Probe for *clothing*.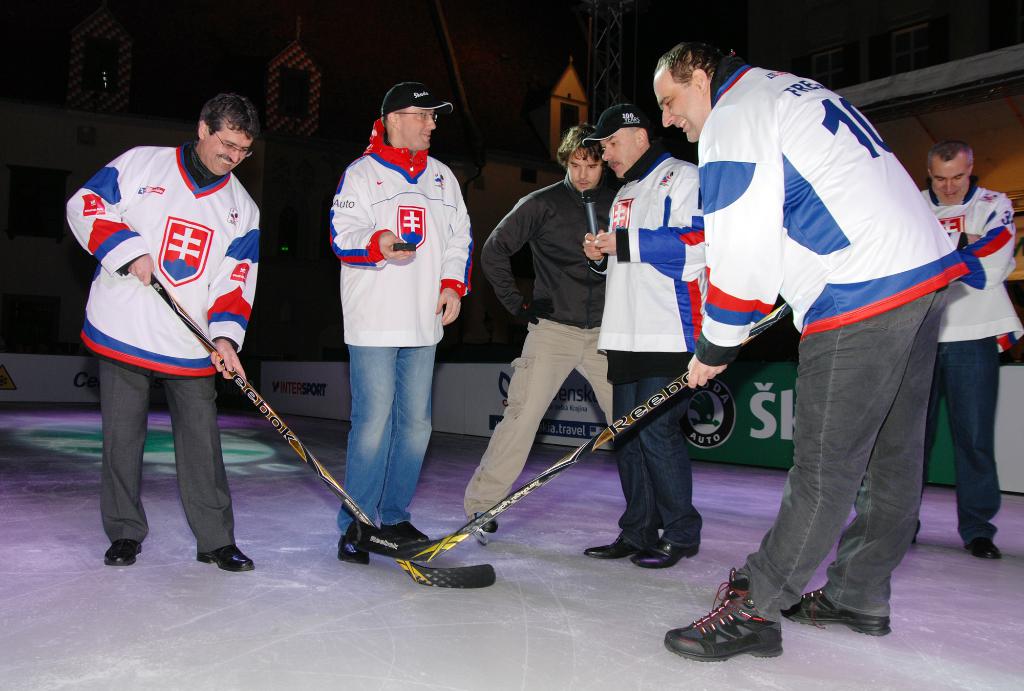
Probe result: x1=319, y1=124, x2=453, y2=557.
